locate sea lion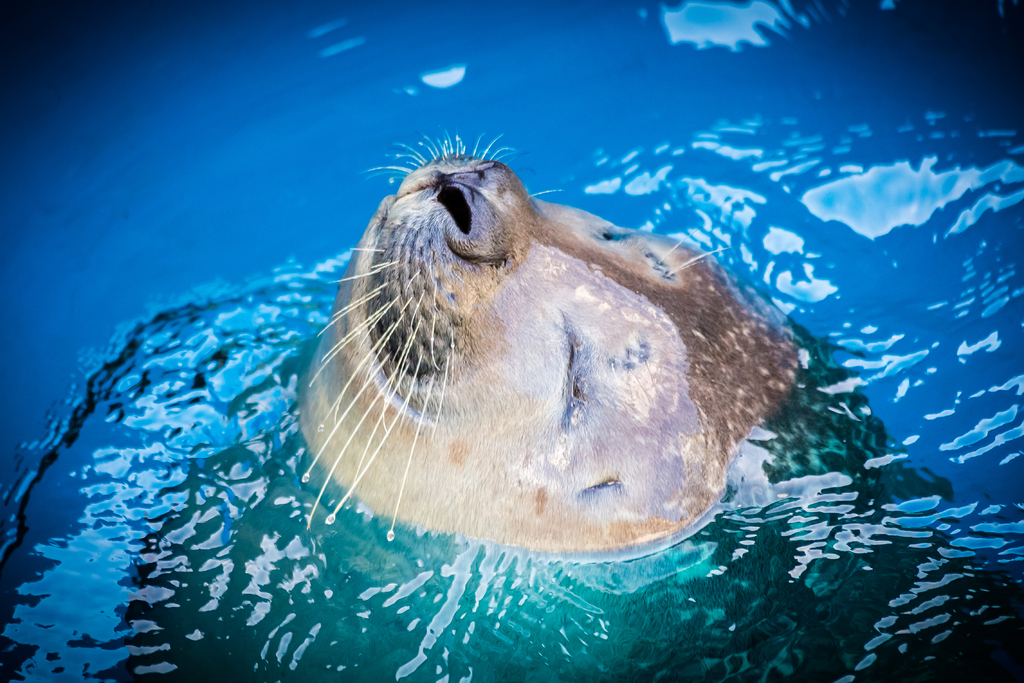
left=303, top=134, right=799, bottom=550
